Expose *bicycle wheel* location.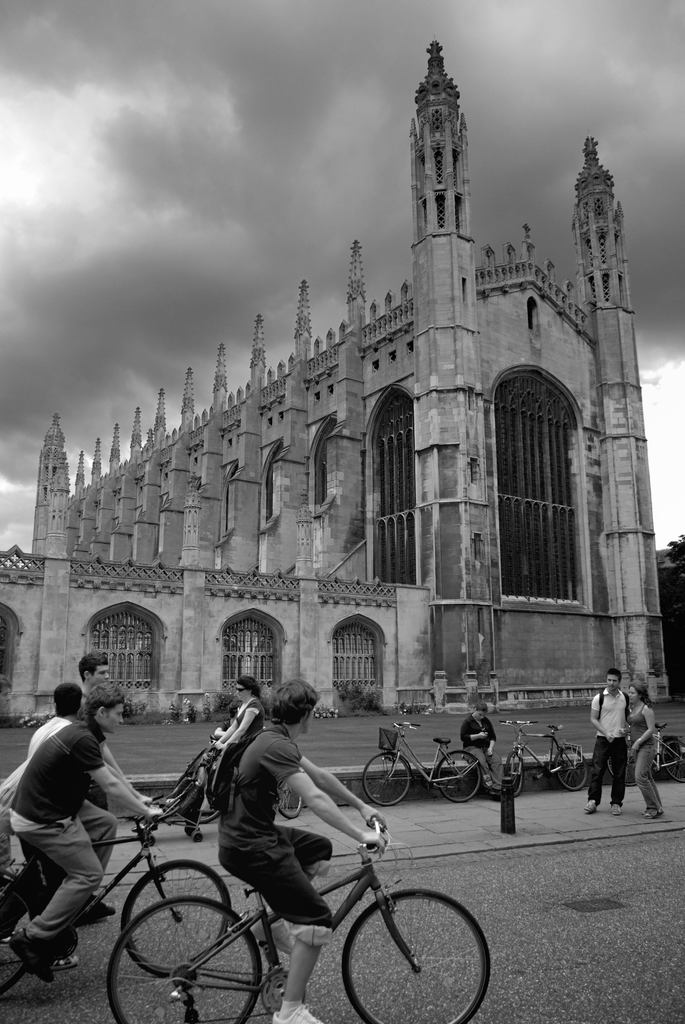
Exposed at [left=498, top=754, right=526, bottom=803].
